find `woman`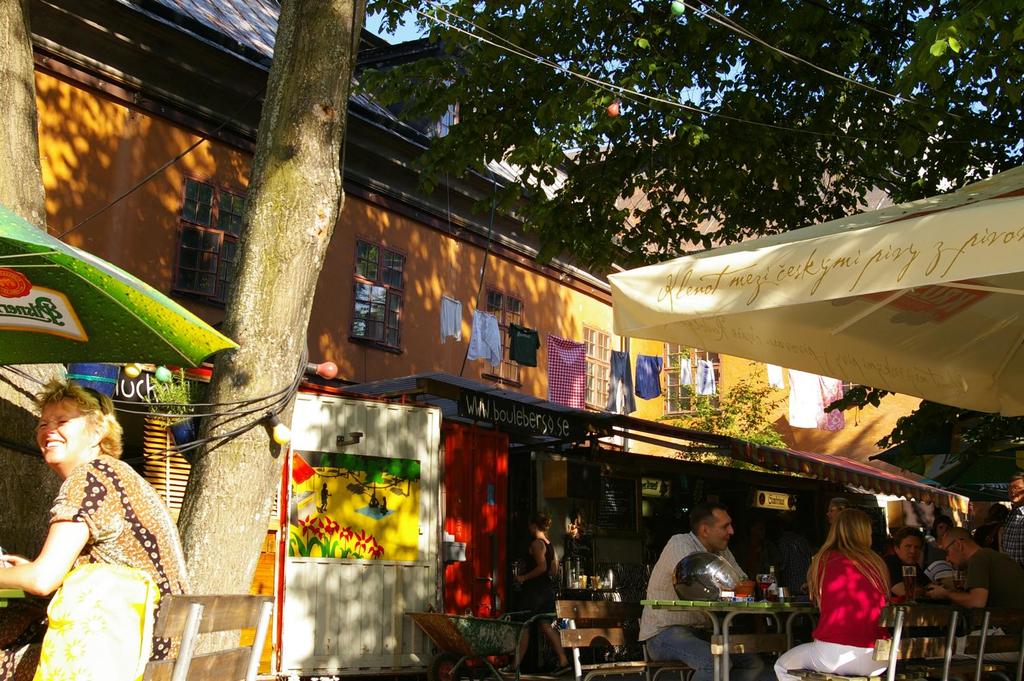
3, 376, 182, 678
